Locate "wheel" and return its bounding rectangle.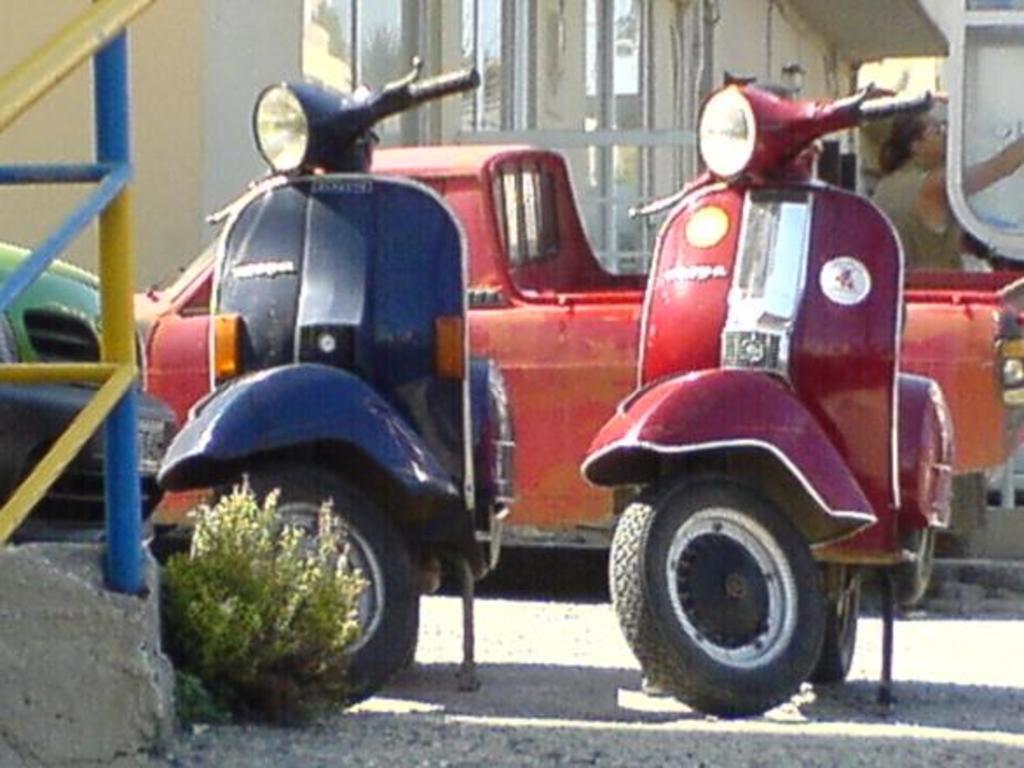
469:508:504:576.
